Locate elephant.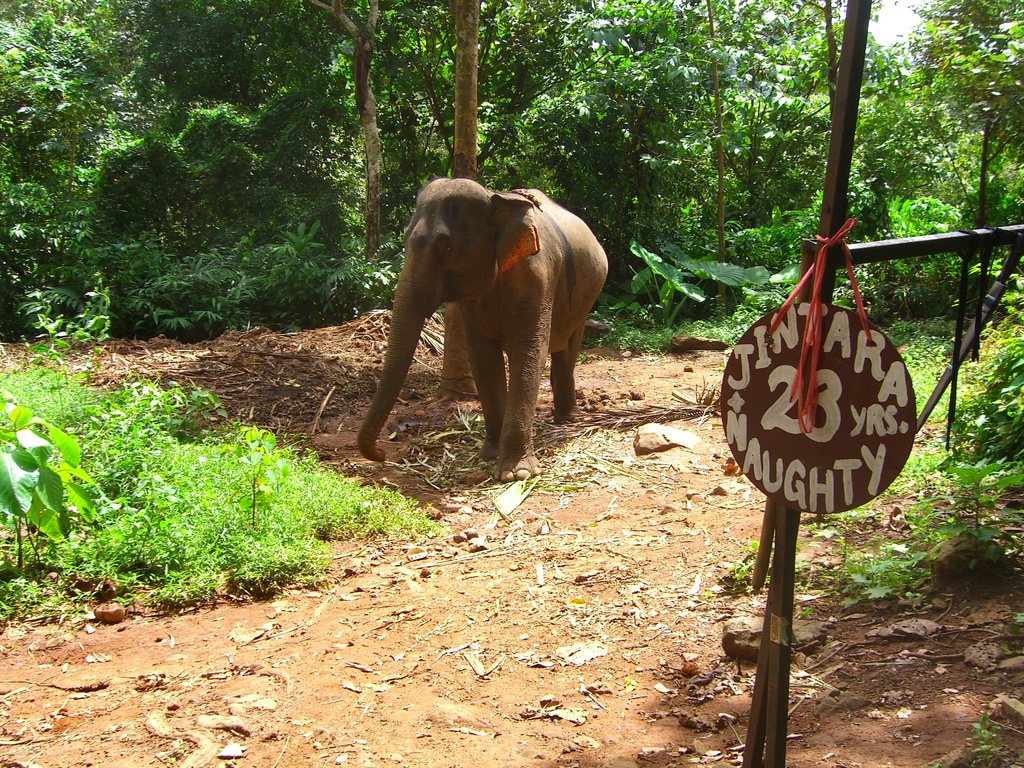
Bounding box: [x1=362, y1=179, x2=623, y2=476].
